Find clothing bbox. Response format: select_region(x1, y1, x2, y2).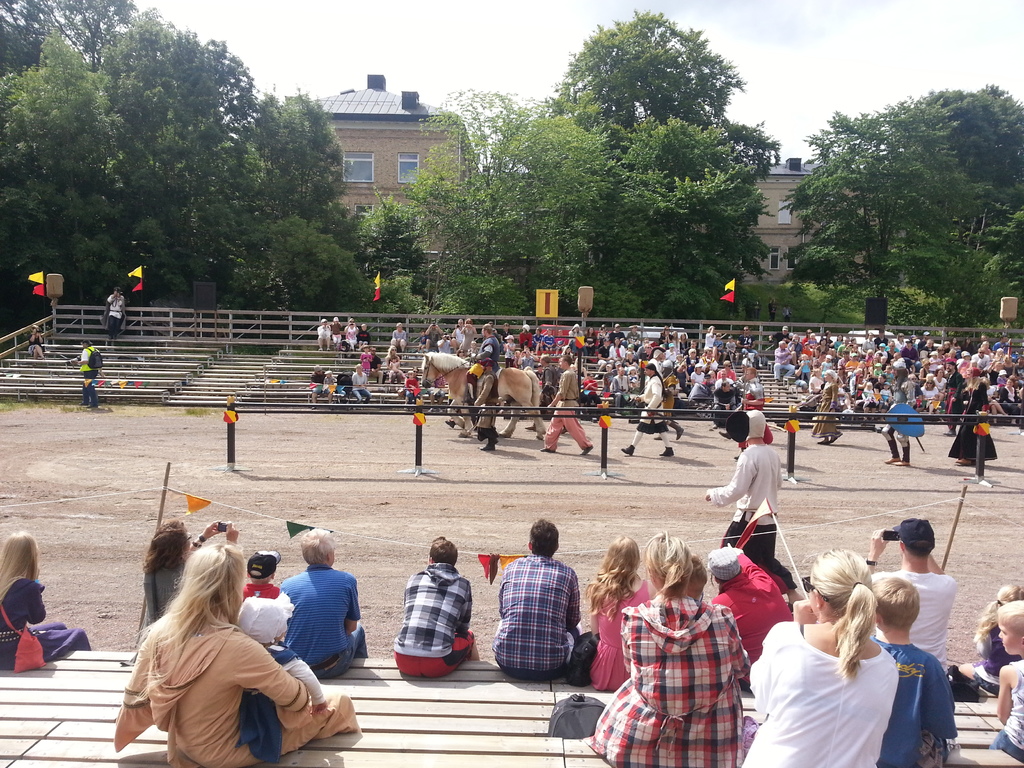
select_region(545, 379, 580, 446).
